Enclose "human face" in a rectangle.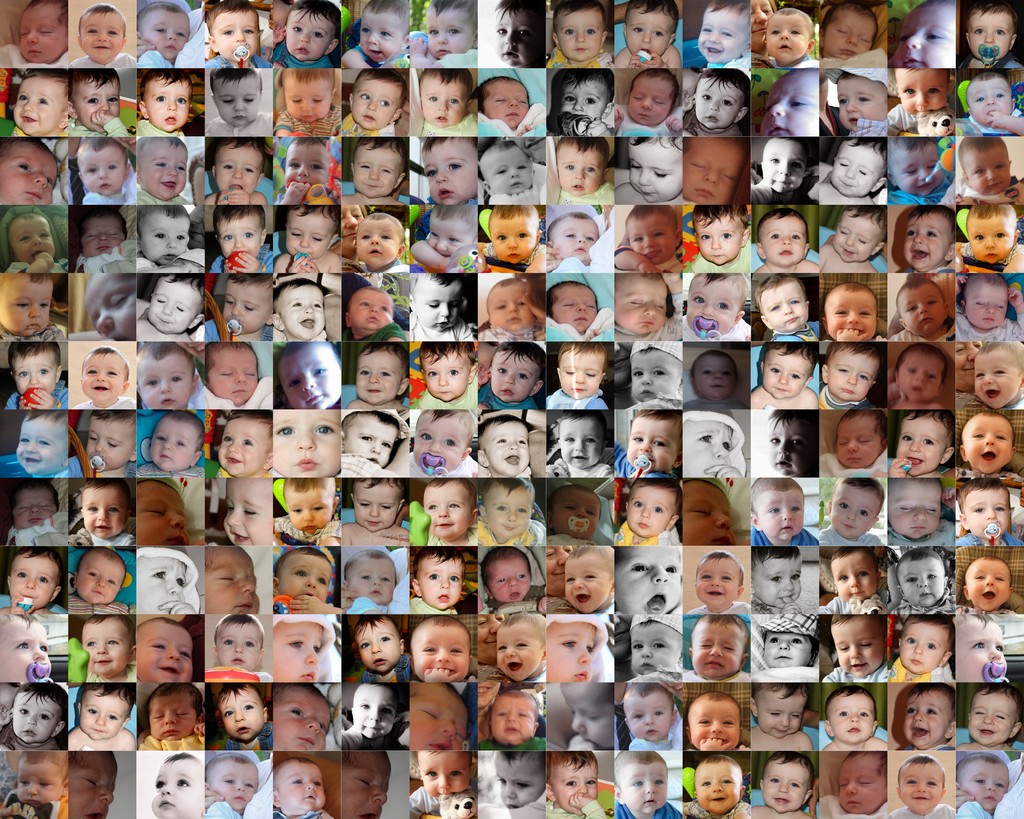
crop(554, 143, 605, 197).
